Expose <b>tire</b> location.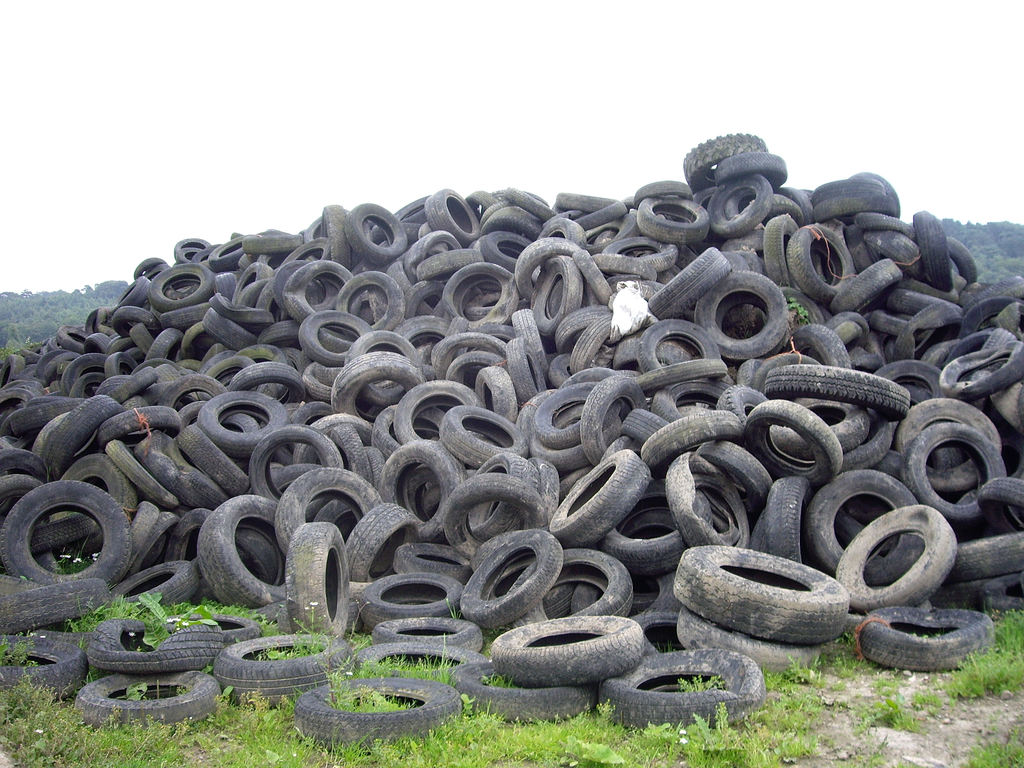
Exposed at crop(490, 620, 641, 688).
